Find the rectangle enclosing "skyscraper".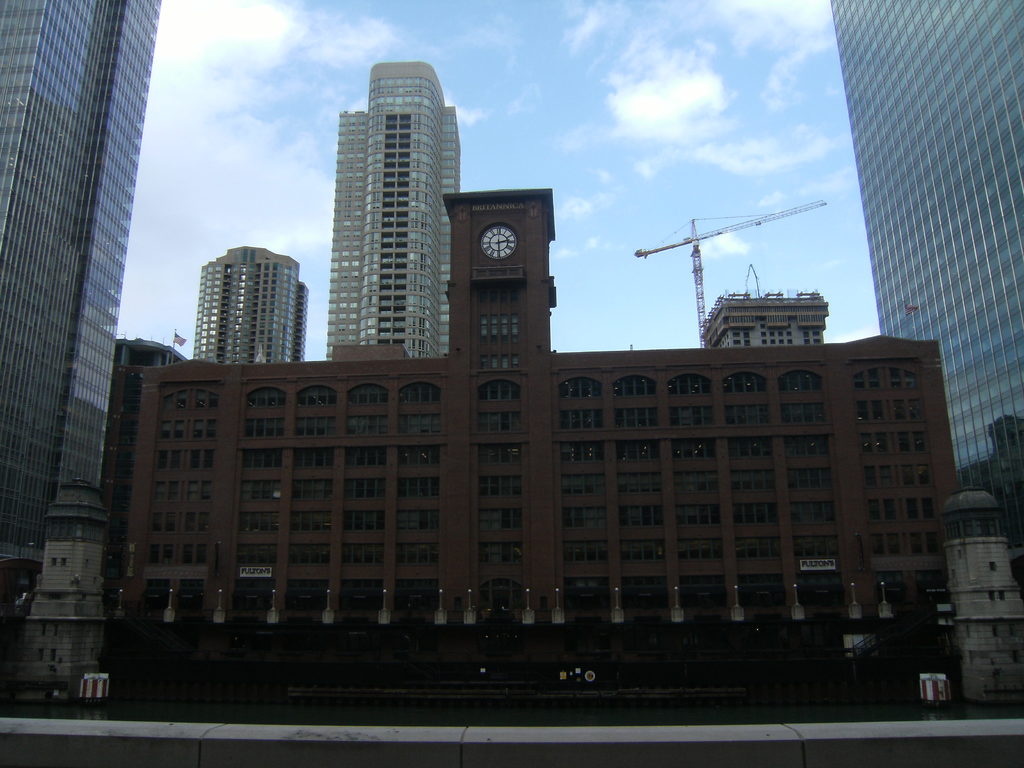
(0, 0, 165, 713).
